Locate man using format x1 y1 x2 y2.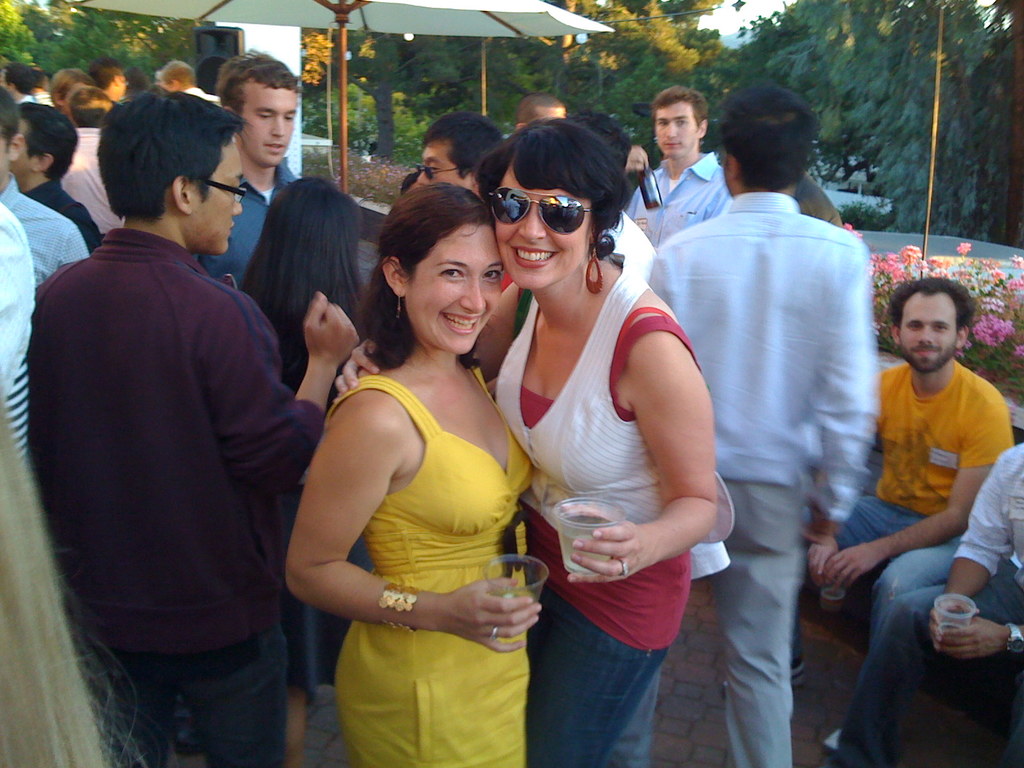
836 442 1023 767.
